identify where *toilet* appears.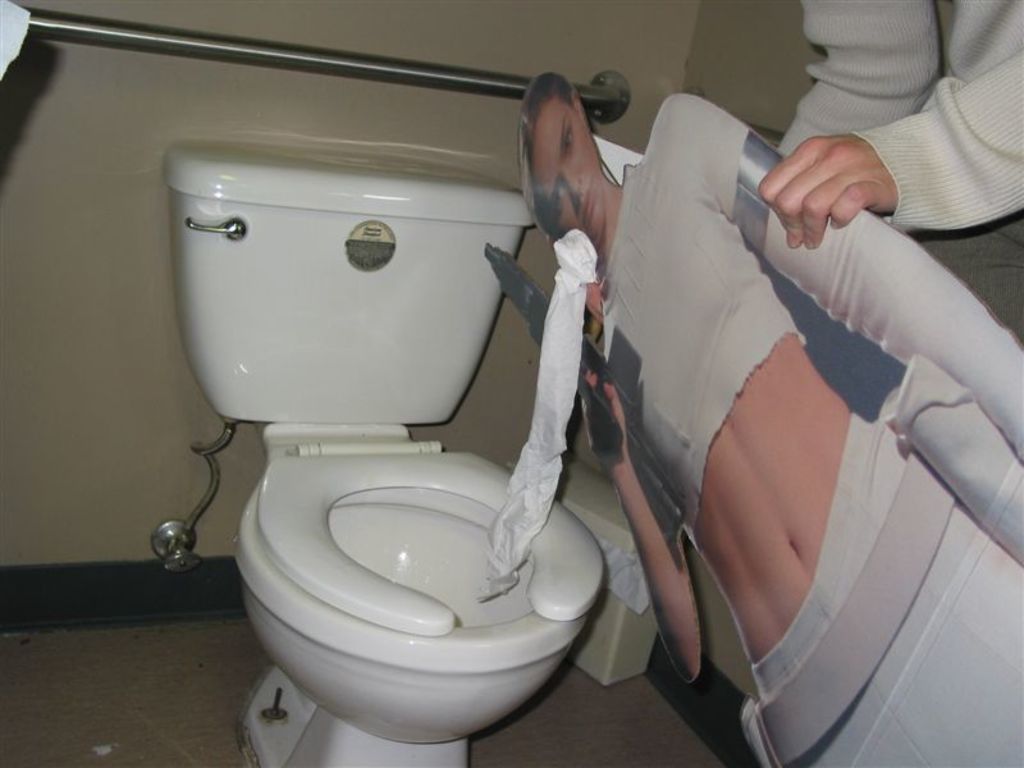
Appears at bbox=[230, 417, 603, 767].
